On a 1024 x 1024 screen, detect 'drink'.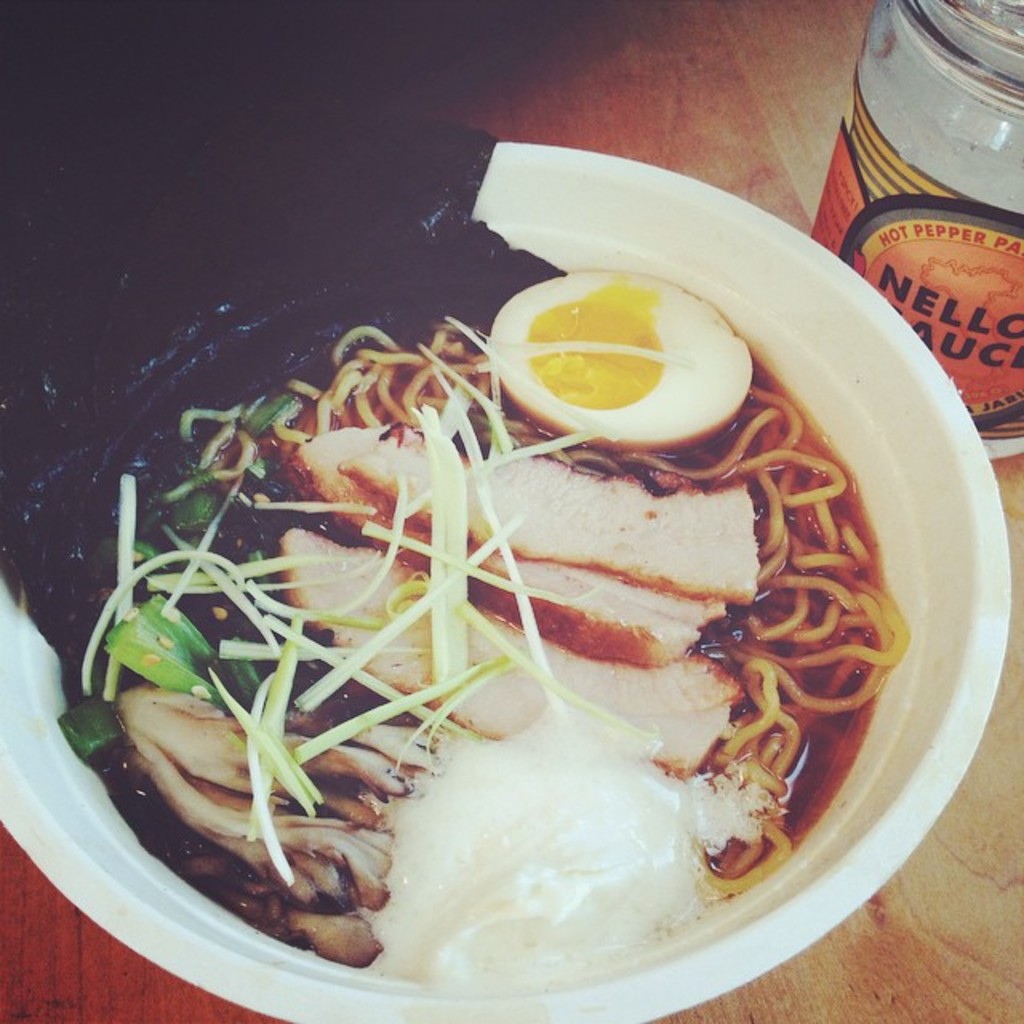
x1=806 y1=0 x2=1022 y2=466.
